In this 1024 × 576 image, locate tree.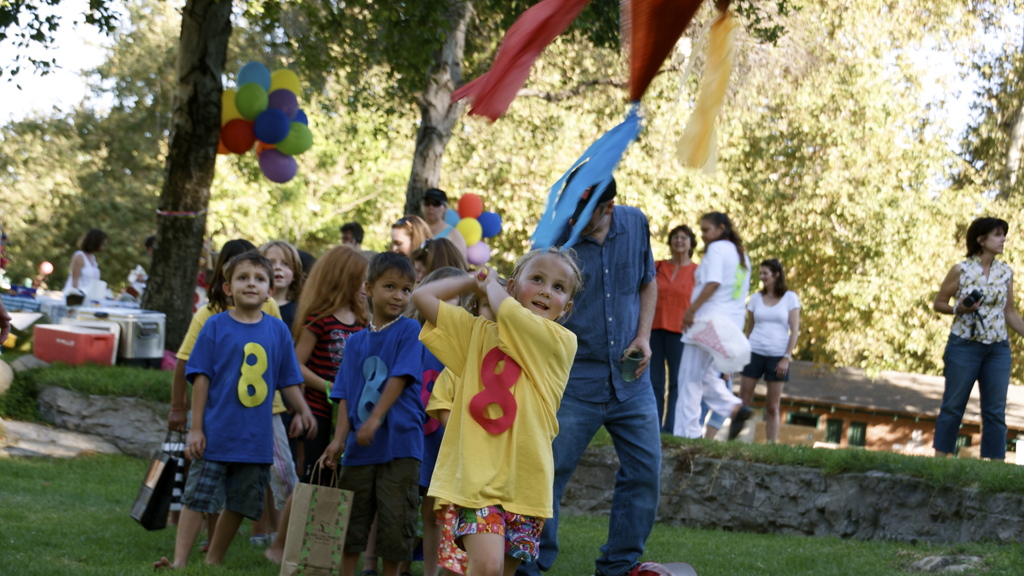
Bounding box: [0, 0, 178, 316].
